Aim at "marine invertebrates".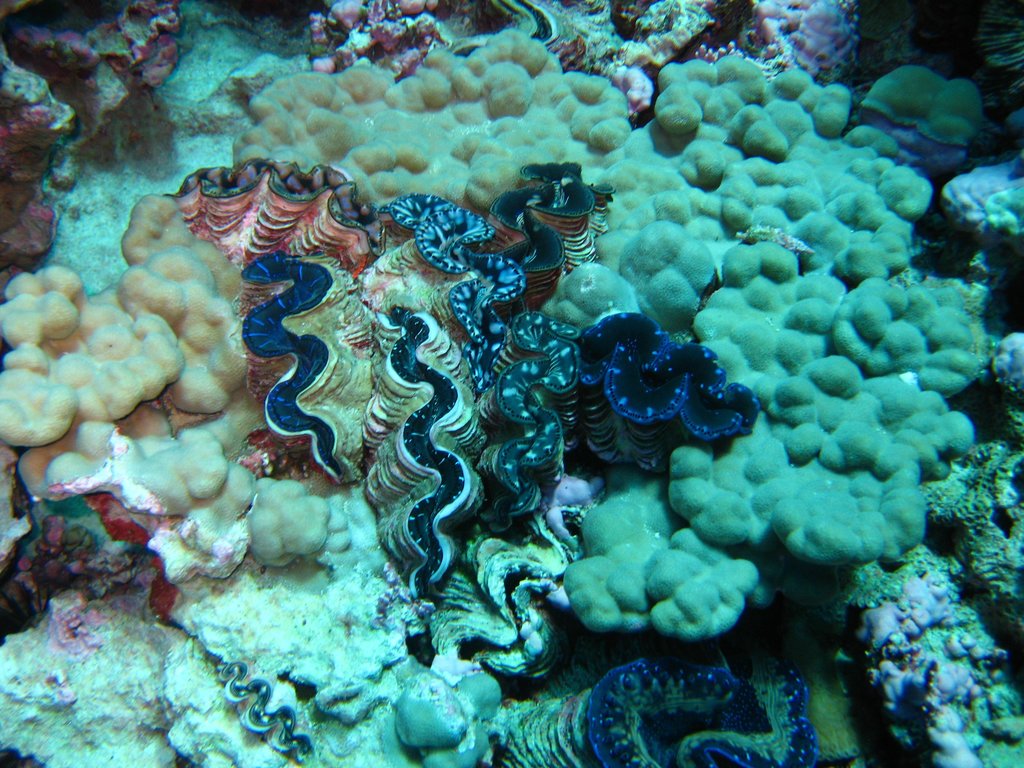
Aimed at [x1=979, y1=316, x2=1023, y2=448].
